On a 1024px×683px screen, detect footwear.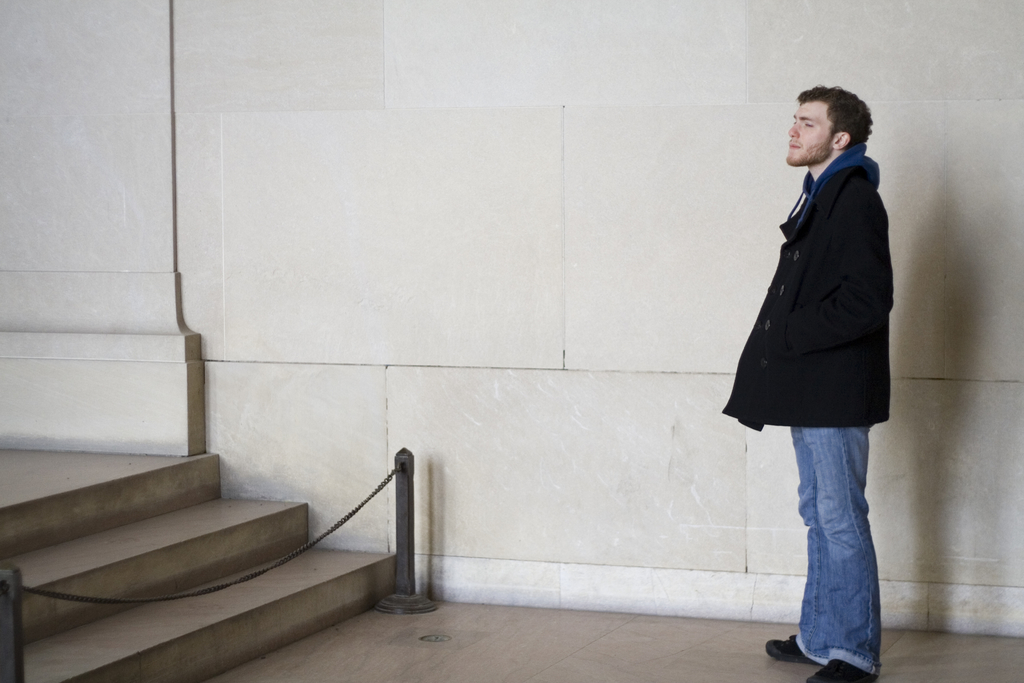
rect(808, 659, 876, 682).
